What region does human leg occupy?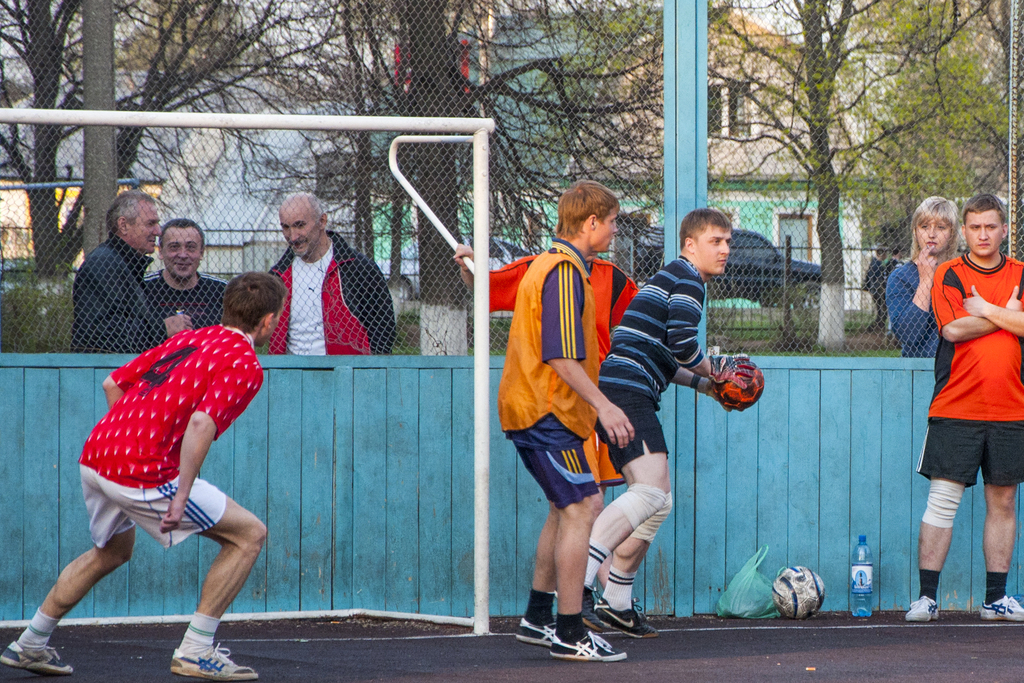
bbox=(511, 466, 559, 652).
